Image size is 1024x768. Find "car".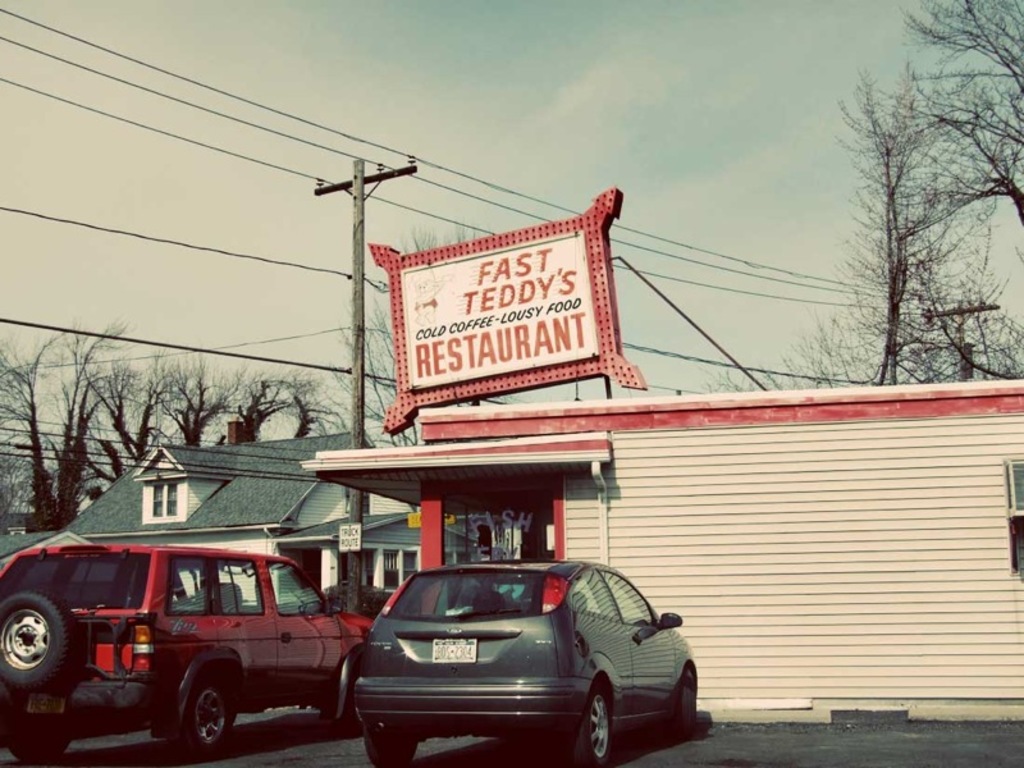
x1=3 y1=540 x2=378 y2=764.
